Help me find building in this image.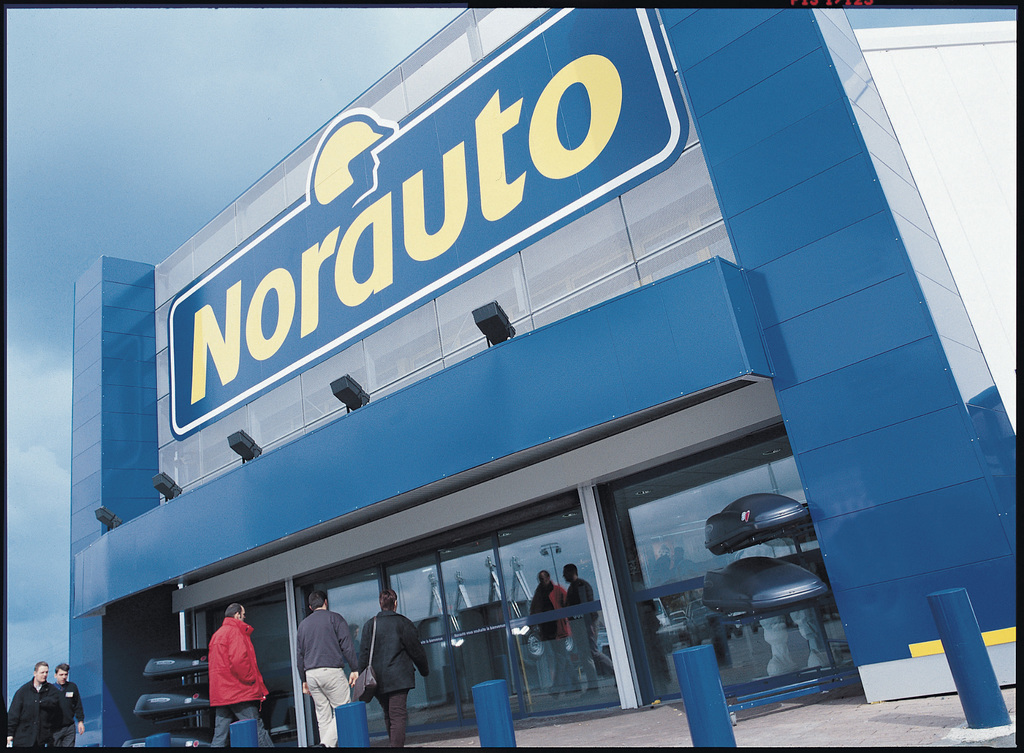
Found it: [72,9,1018,752].
